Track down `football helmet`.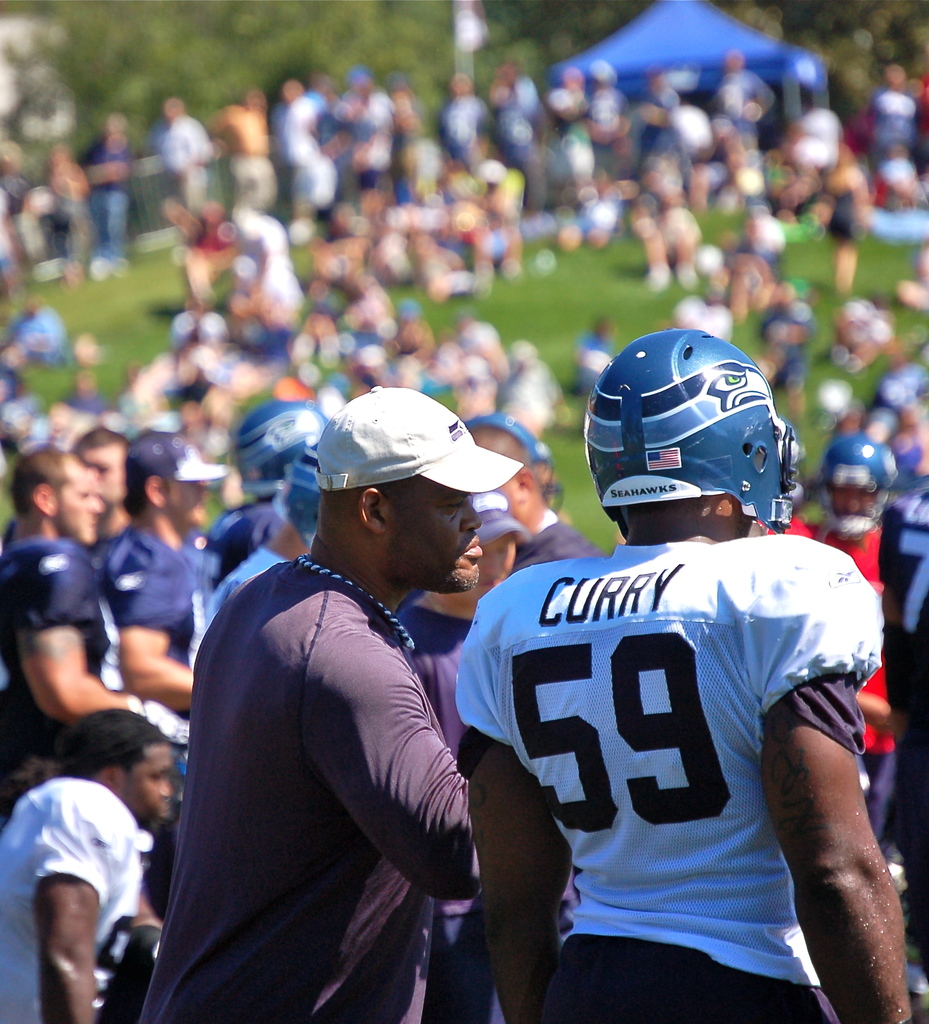
Tracked to 571 329 802 577.
